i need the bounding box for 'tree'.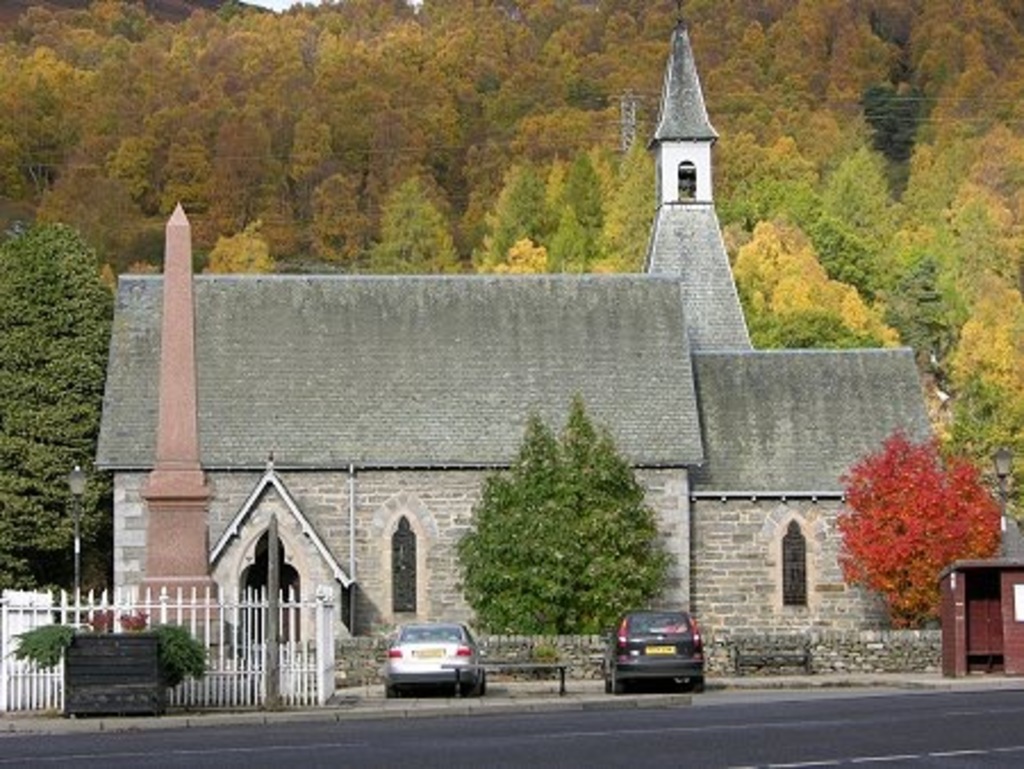
Here it is: [817, 259, 910, 348].
